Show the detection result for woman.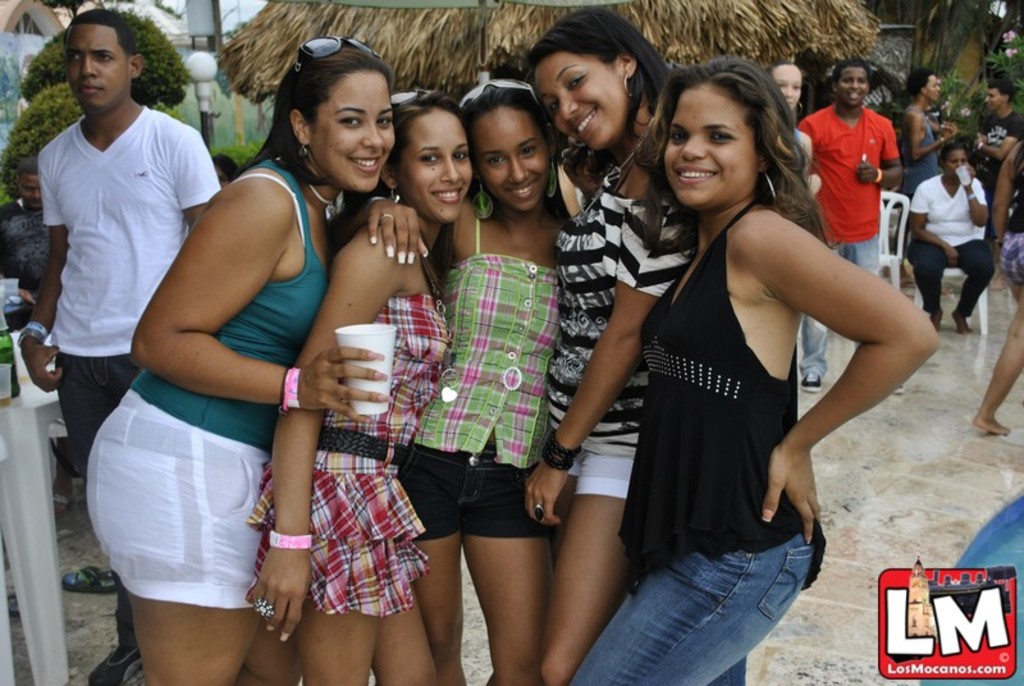
left=250, top=84, right=477, bottom=685.
